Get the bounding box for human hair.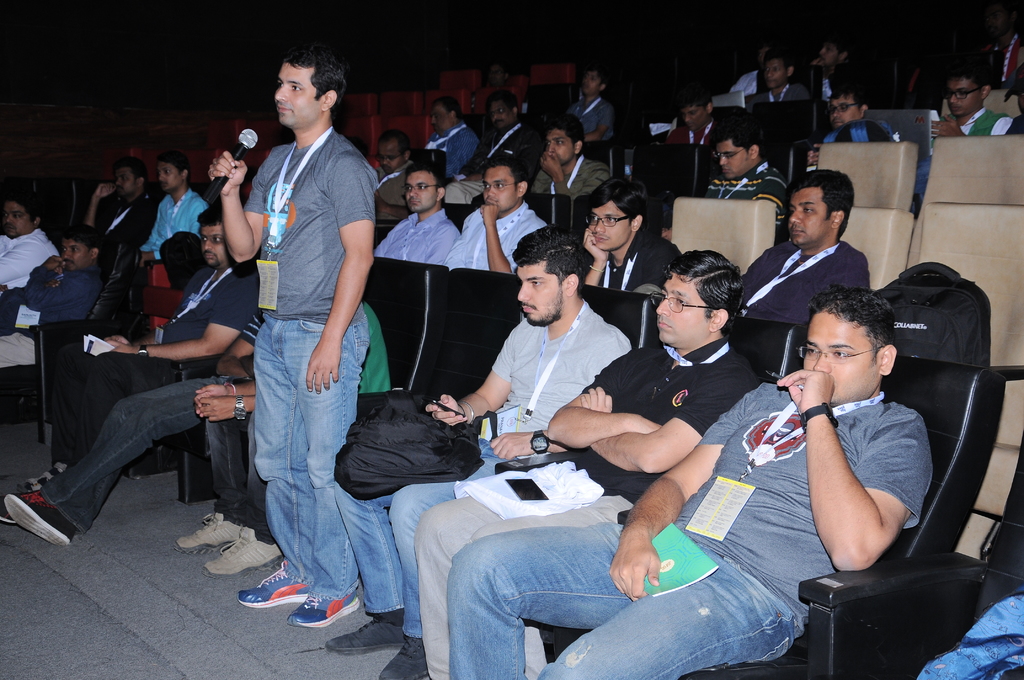
(945, 57, 993, 98).
